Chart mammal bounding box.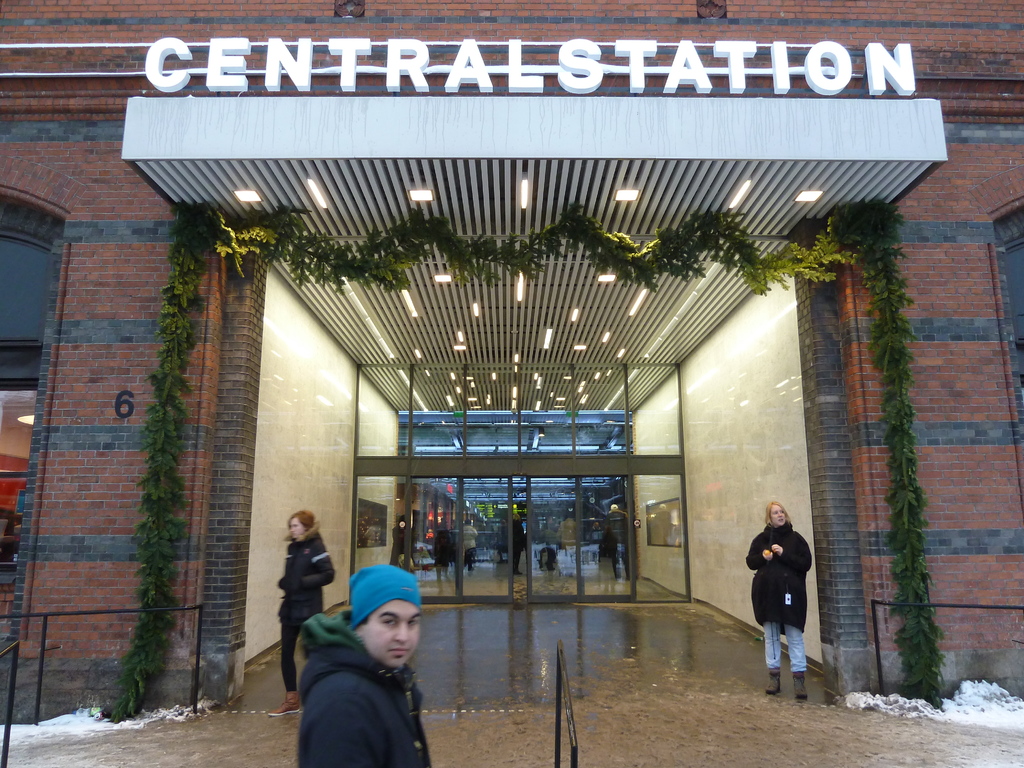
Charted: pyautogui.locateOnScreen(268, 509, 339, 716).
